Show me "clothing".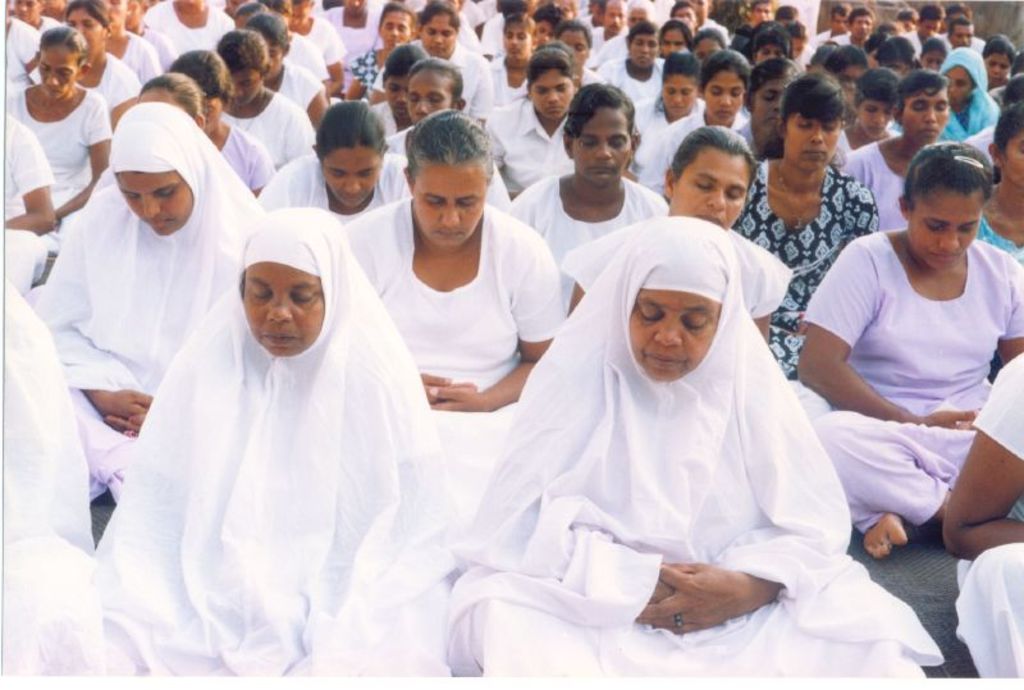
"clothing" is here: {"x1": 147, "y1": 0, "x2": 232, "y2": 61}.
